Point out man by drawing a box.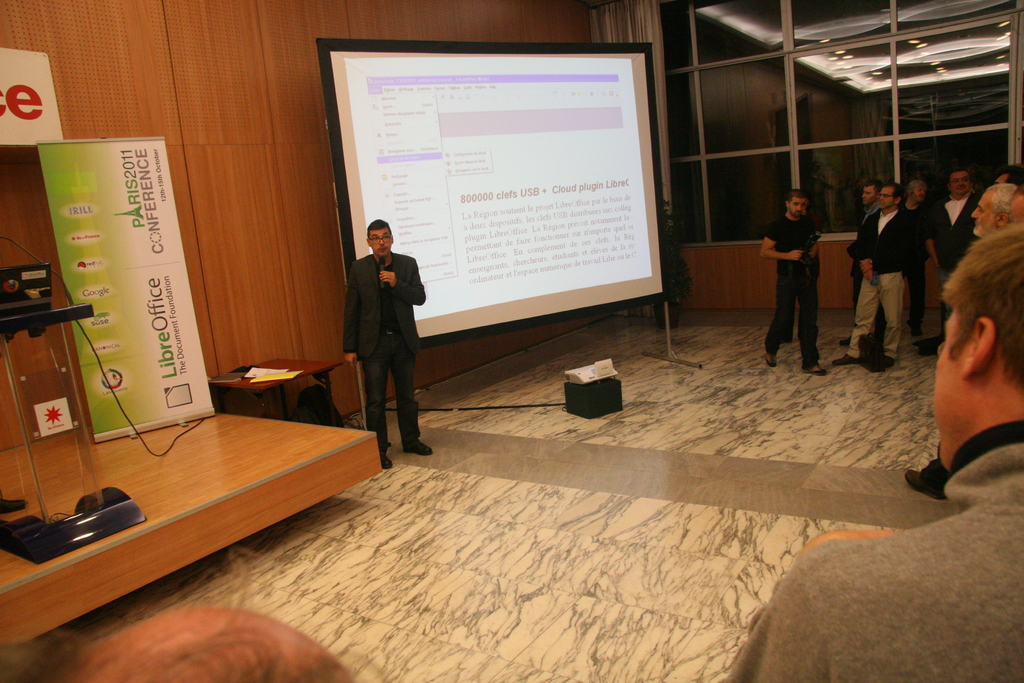
pyautogui.locateOnScreen(335, 207, 431, 465).
